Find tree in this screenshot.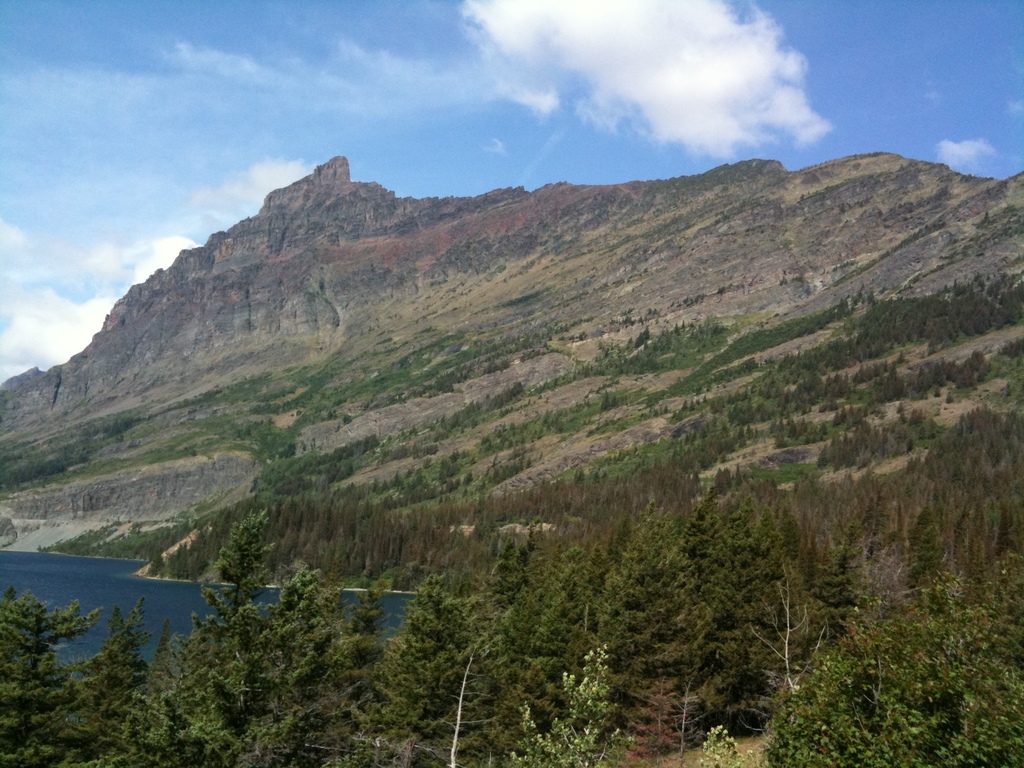
The bounding box for tree is bbox(239, 537, 342, 765).
